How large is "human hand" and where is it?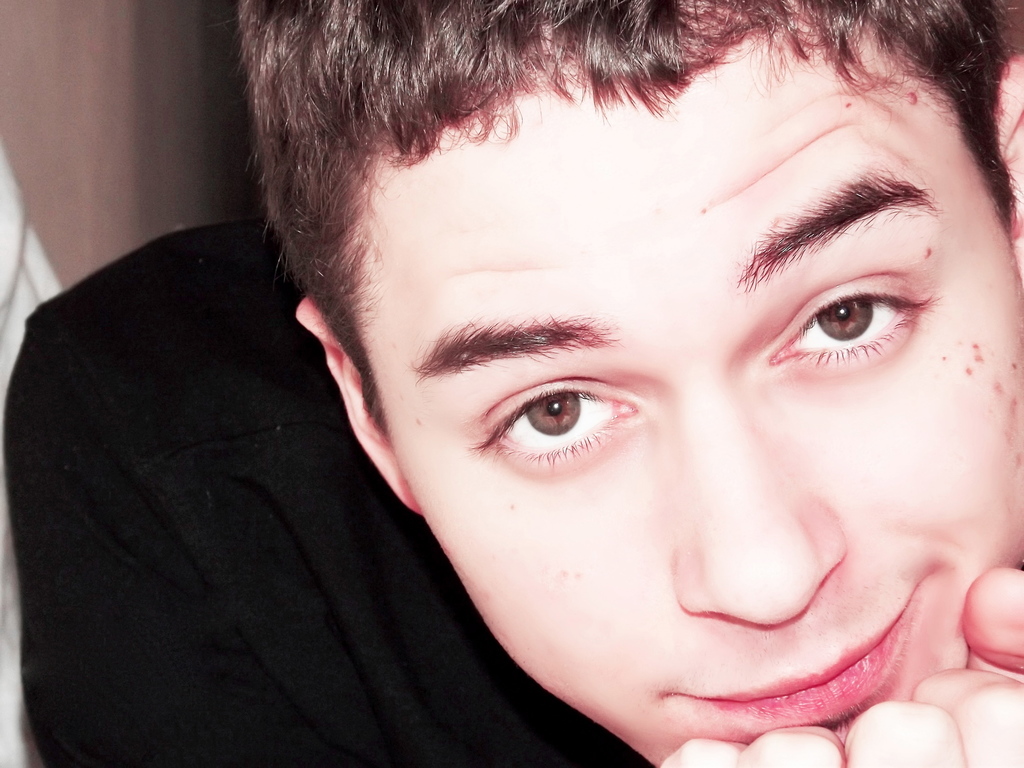
Bounding box: box=[660, 568, 1023, 767].
